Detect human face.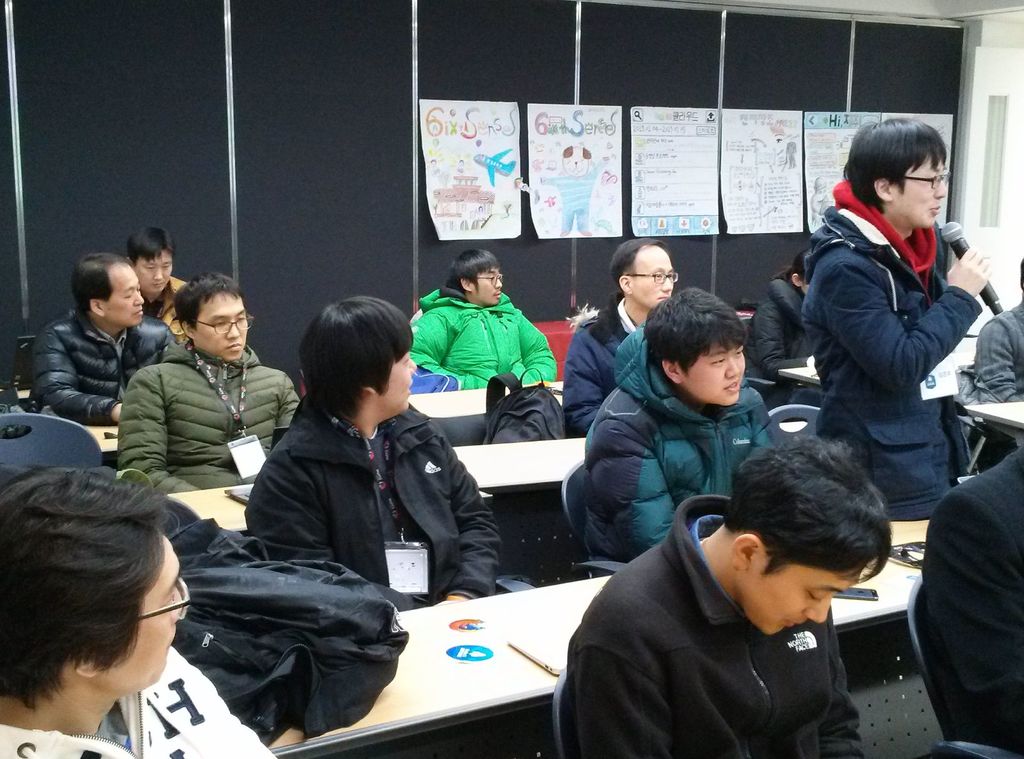
Detected at pyautogui.locateOnScreen(131, 248, 174, 293).
